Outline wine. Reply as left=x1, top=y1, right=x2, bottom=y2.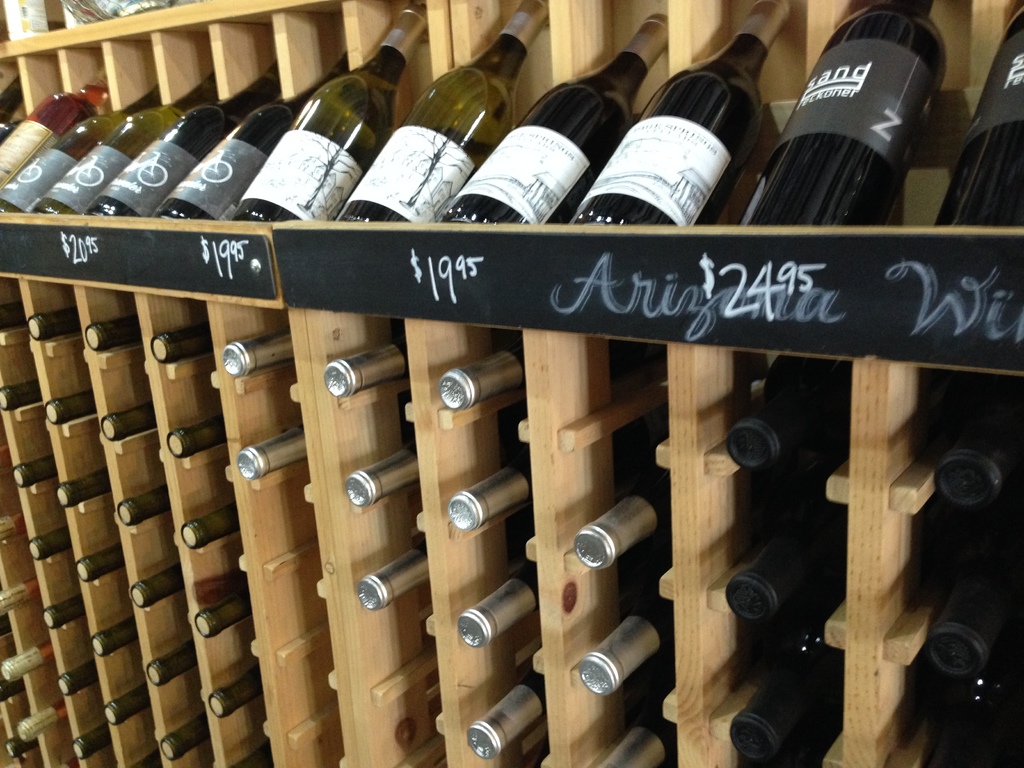
left=234, top=1, right=432, bottom=220.
